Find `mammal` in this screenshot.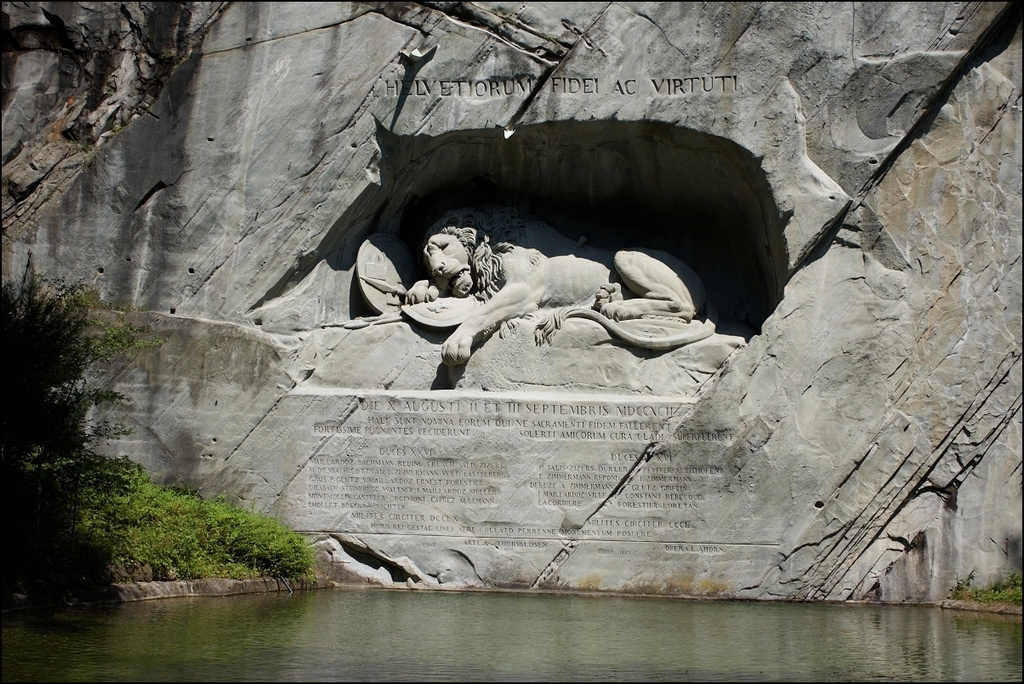
The bounding box for `mammal` is <box>378,220,681,357</box>.
